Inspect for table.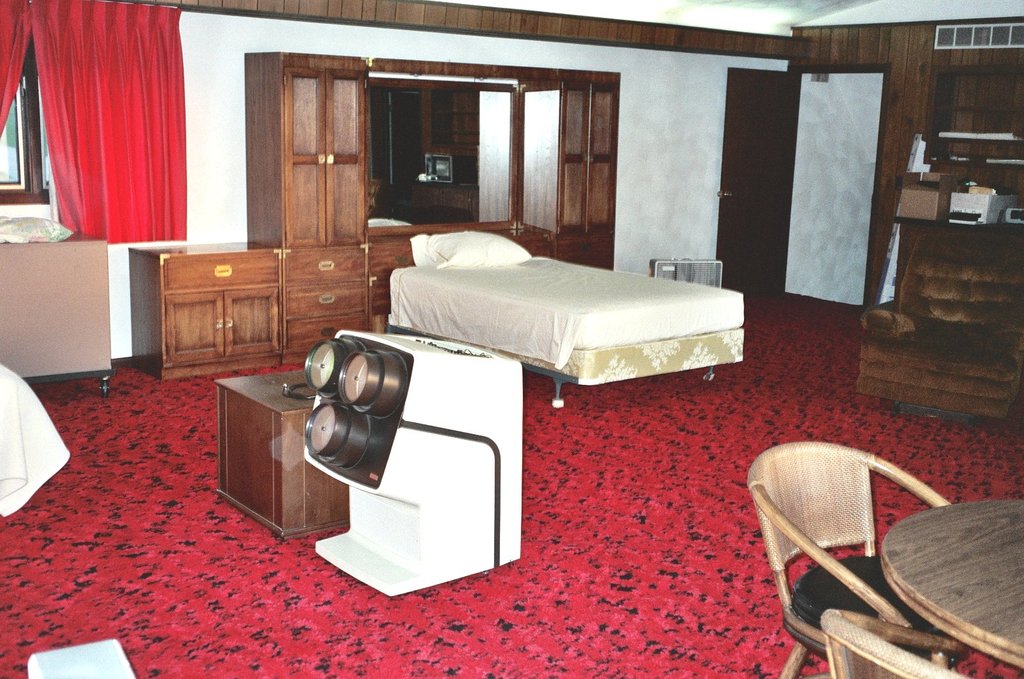
Inspection: (879, 492, 1023, 675).
